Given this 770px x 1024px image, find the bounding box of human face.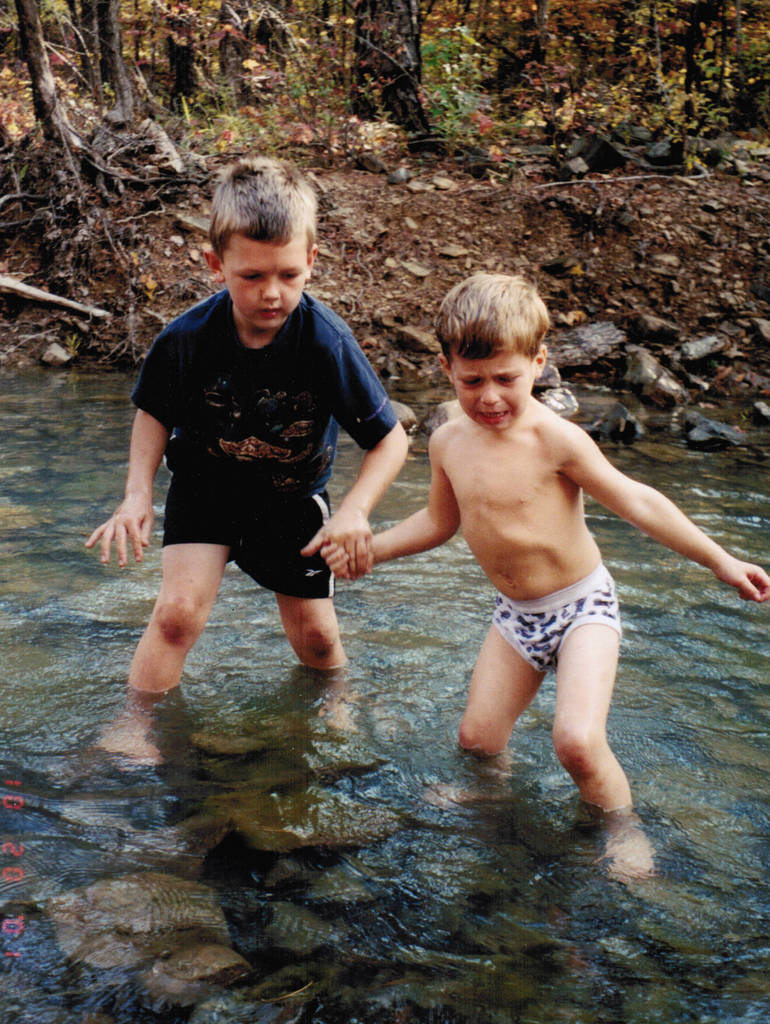
box(220, 232, 312, 330).
